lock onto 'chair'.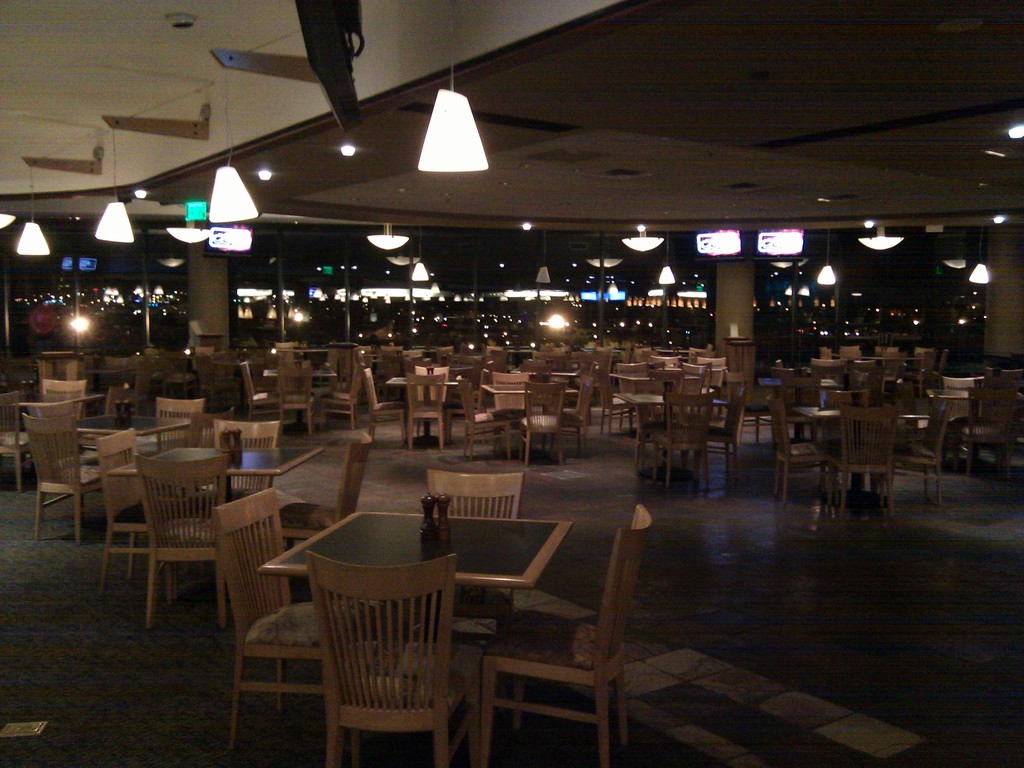
Locked: [left=314, top=360, right=362, bottom=435].
